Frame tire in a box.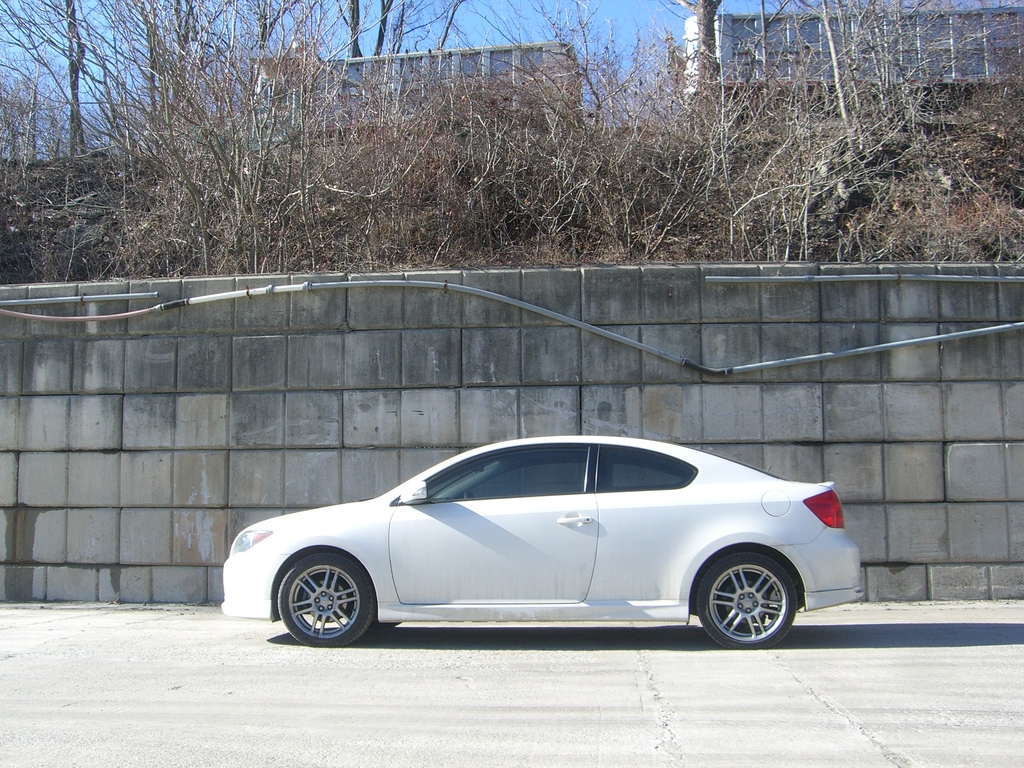
<bbox>692, 548, 802, 648</bbox>.
